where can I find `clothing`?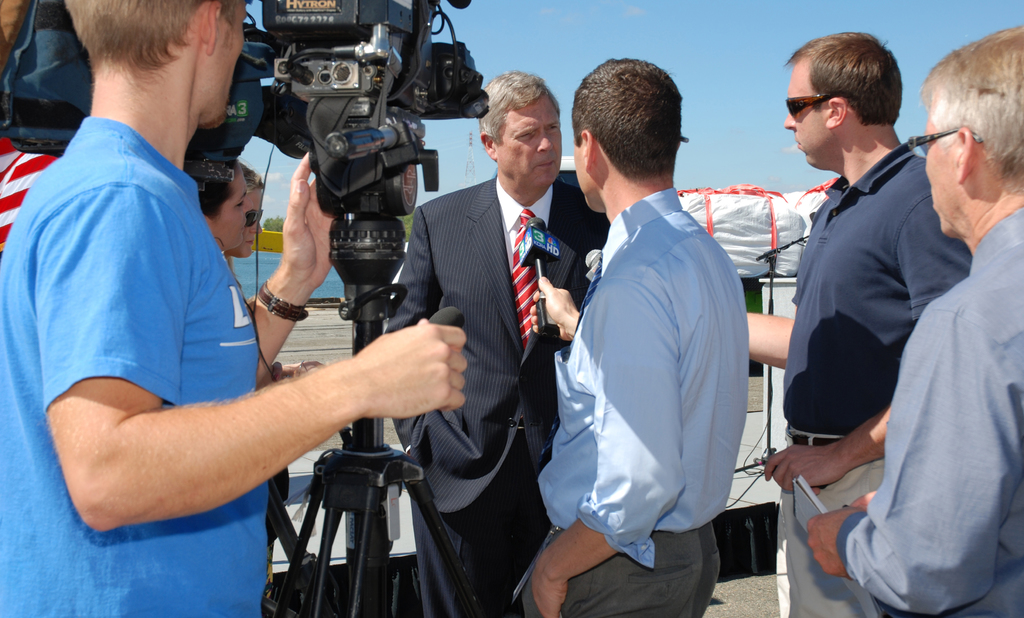
You can find it at [776,144,969,617].
